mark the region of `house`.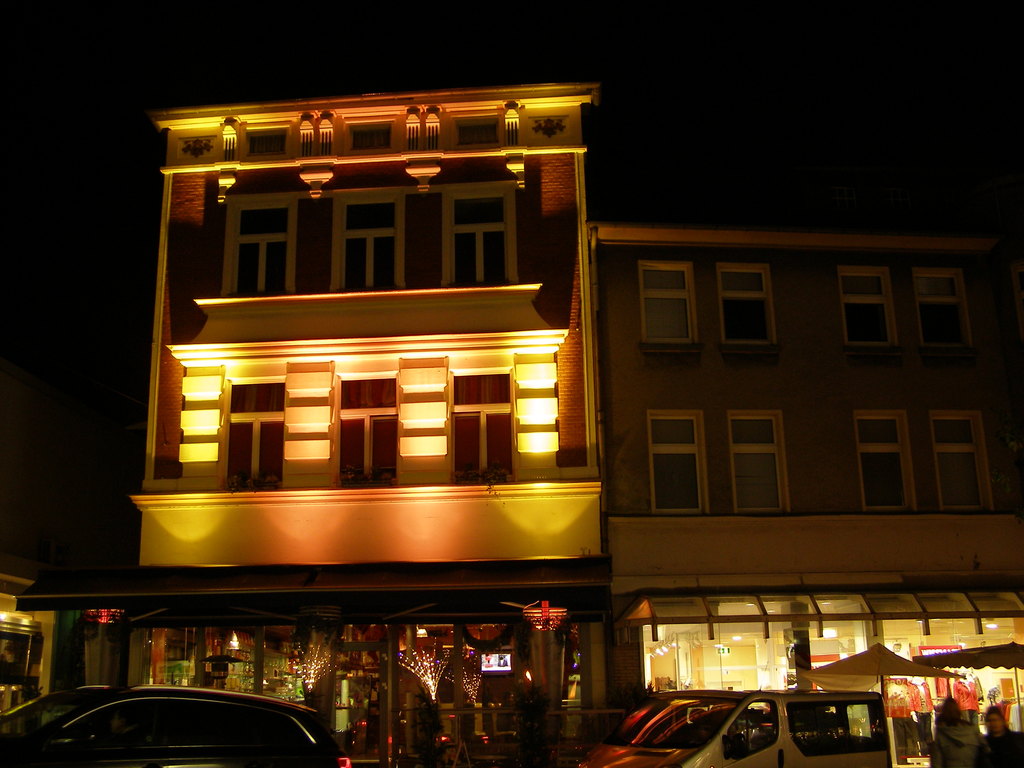
Region: pyautogui.locateOnScreen(106, 59, 659, 579).
